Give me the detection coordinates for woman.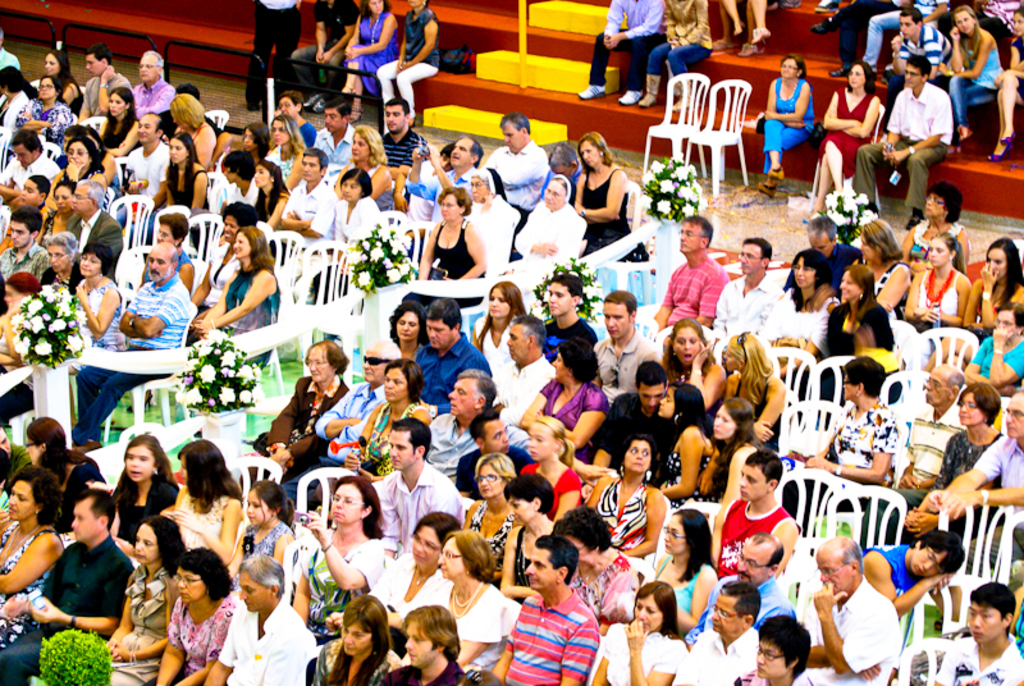
(420, 529, 511, 685).
